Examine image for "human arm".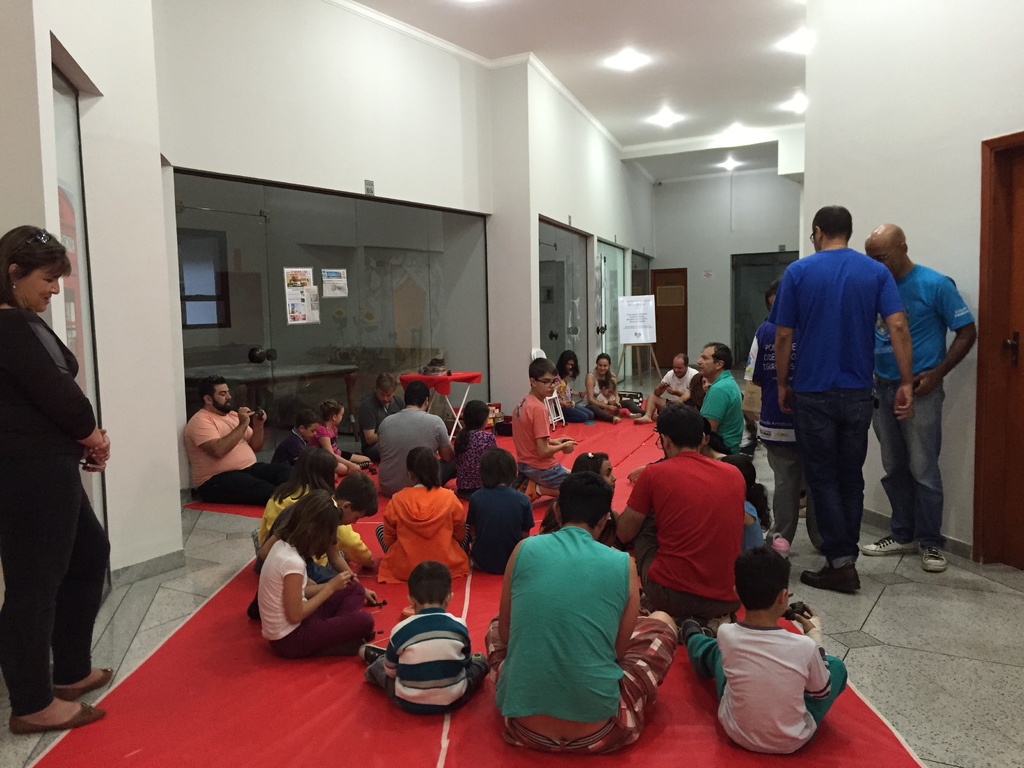
Examination result: left=237, top=404, right=270, bottom=458.
